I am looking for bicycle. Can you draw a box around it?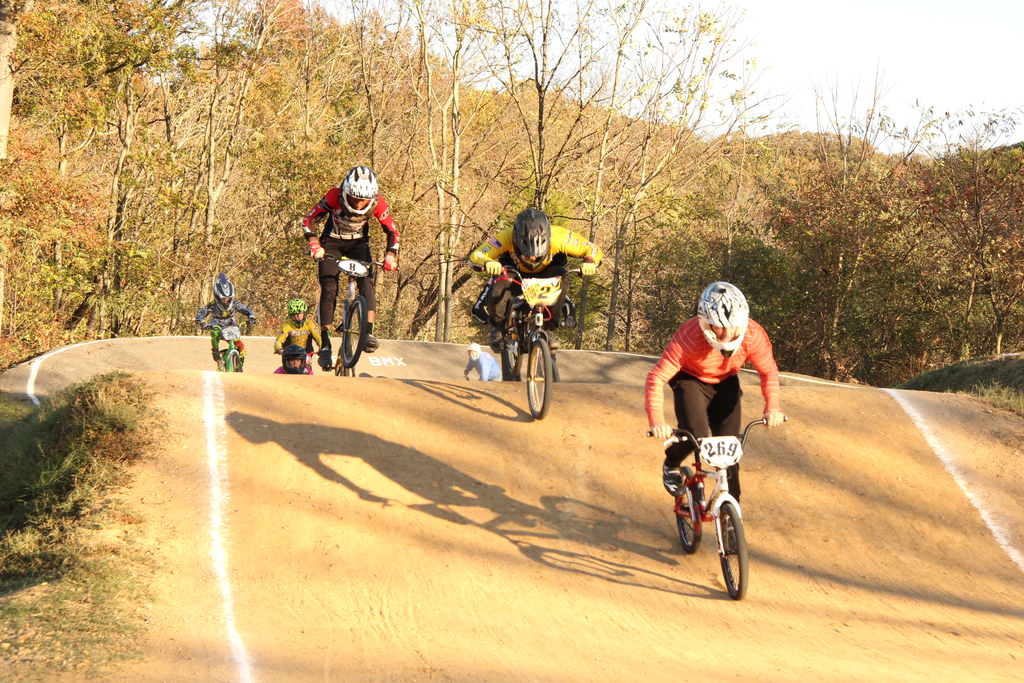
Sure, the bounding box is <box>665,424,764,599</box>.
